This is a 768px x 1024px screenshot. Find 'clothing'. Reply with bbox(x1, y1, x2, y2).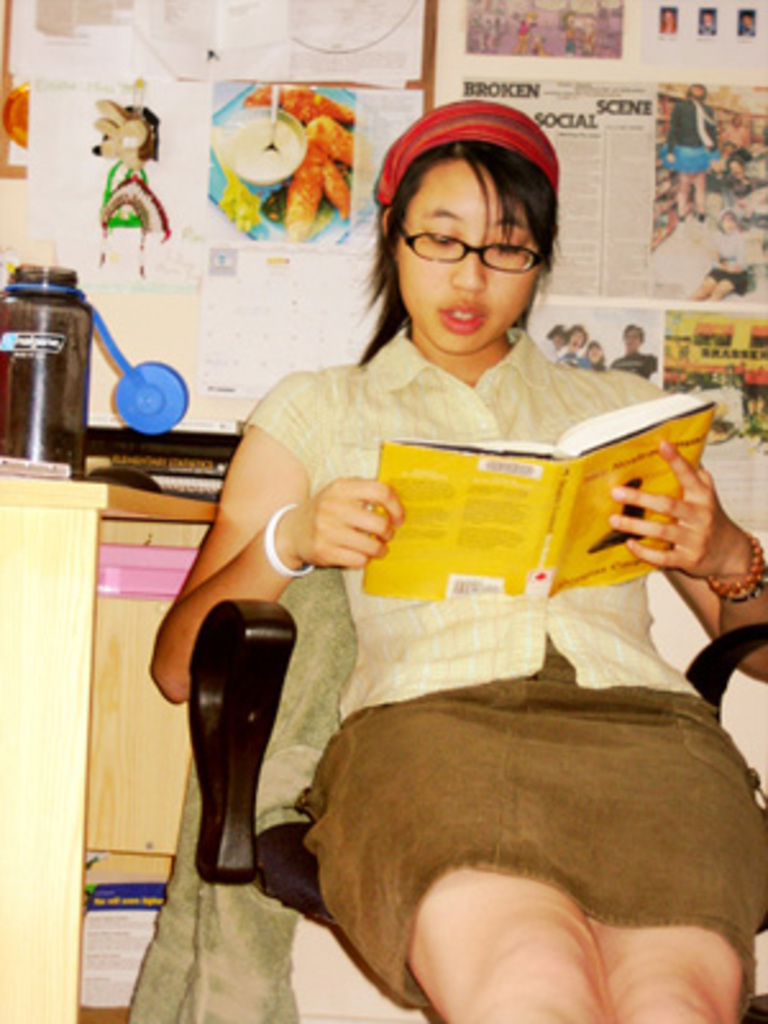
bbox(202, 287, 750, 973).
